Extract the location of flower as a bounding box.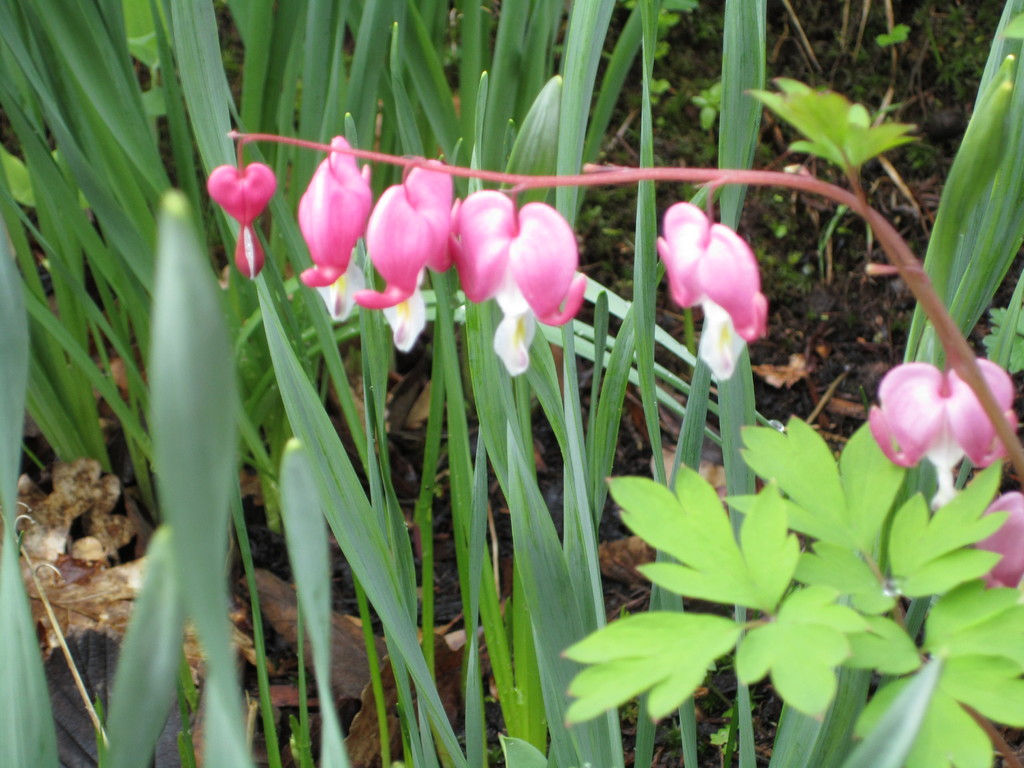
661,201,768,377.
